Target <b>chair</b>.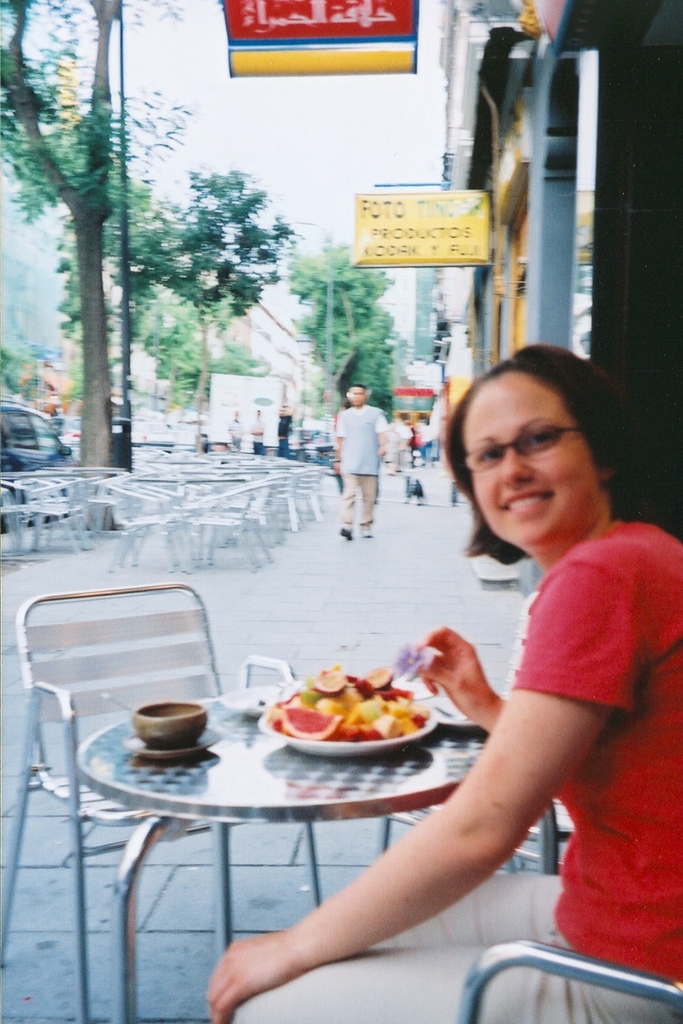
Target region: region(456, 939, 682, 1023).
